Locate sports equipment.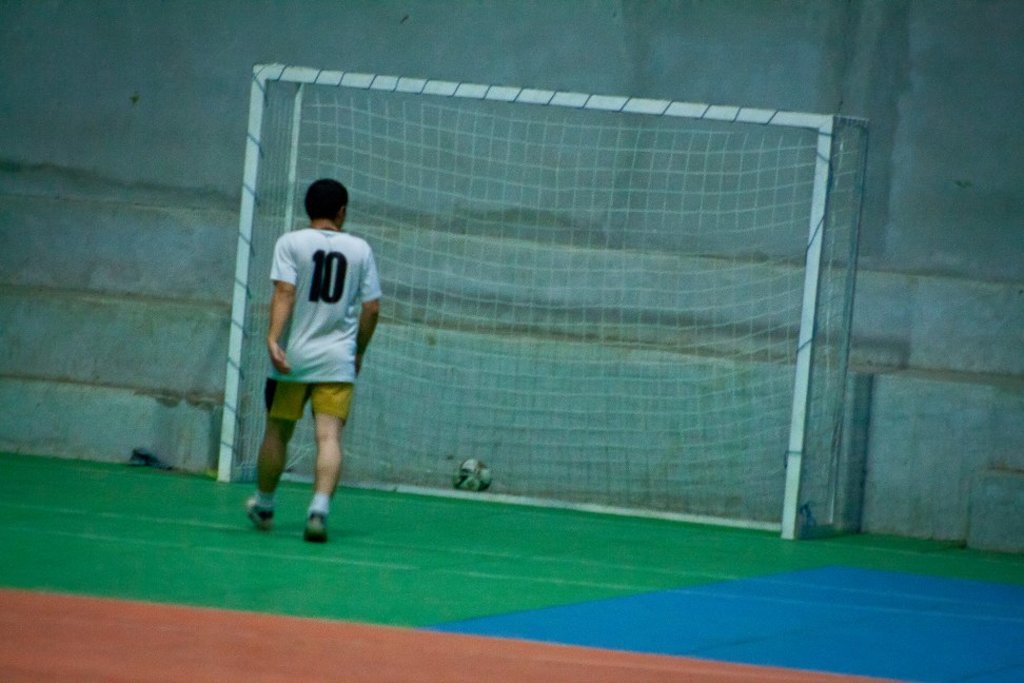
Bounding box: <box>241,502,277,531</box>.
